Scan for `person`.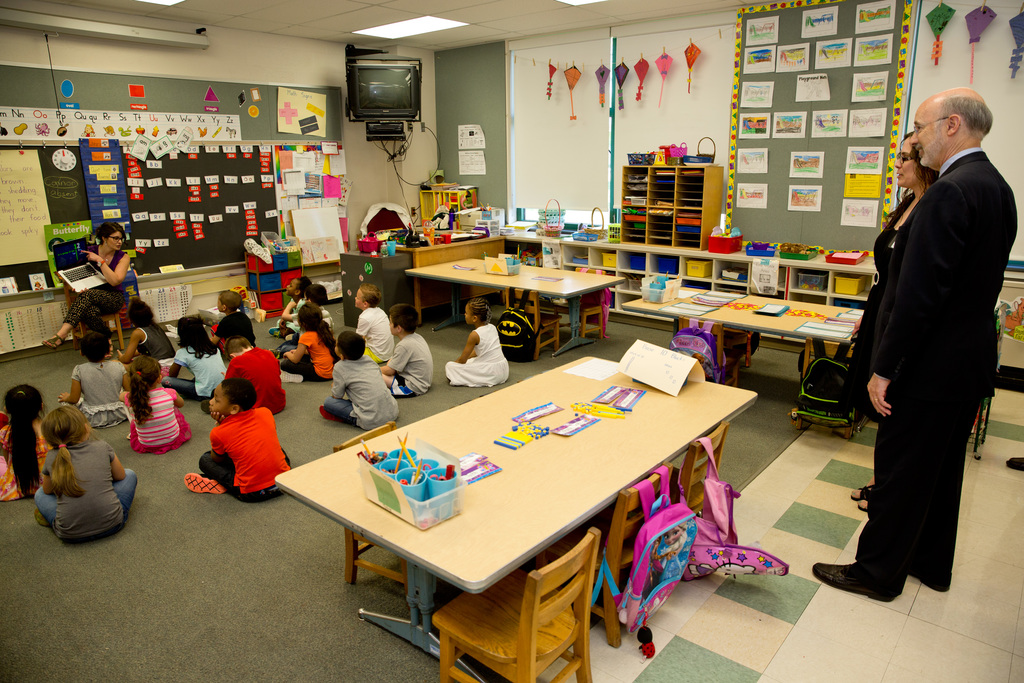
Scan result: 847,131,940,511.
